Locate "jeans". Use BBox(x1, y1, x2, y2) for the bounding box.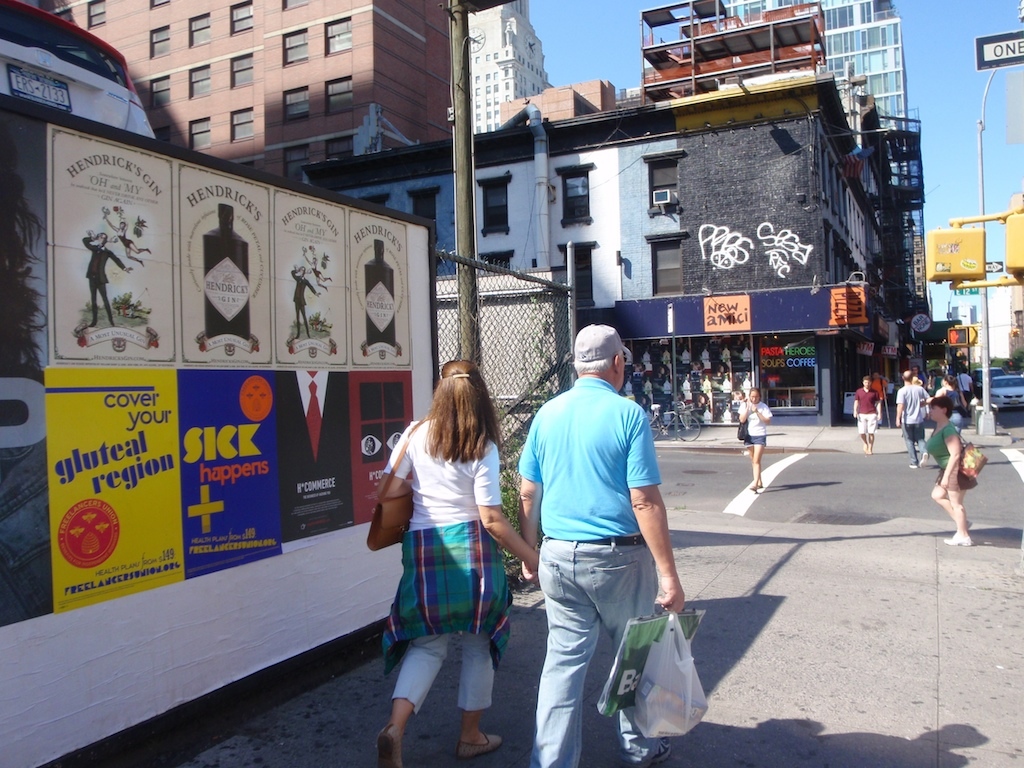
BBox(905, 422, 927, 466).
